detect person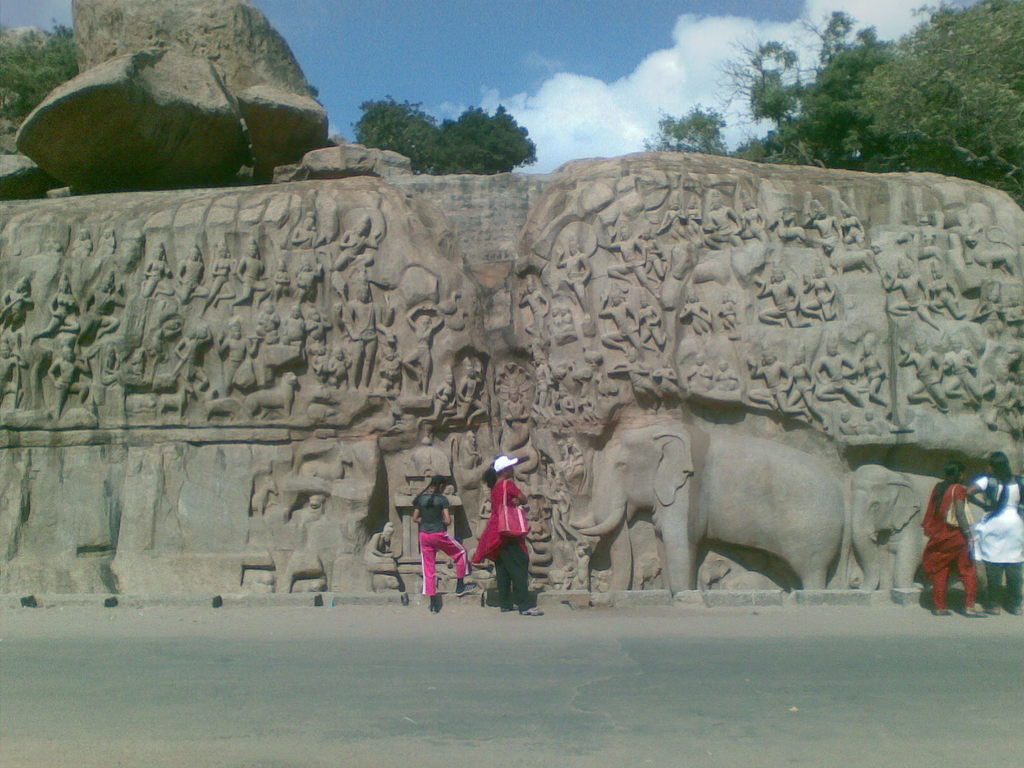
rect(410, 475, 472, 611)
